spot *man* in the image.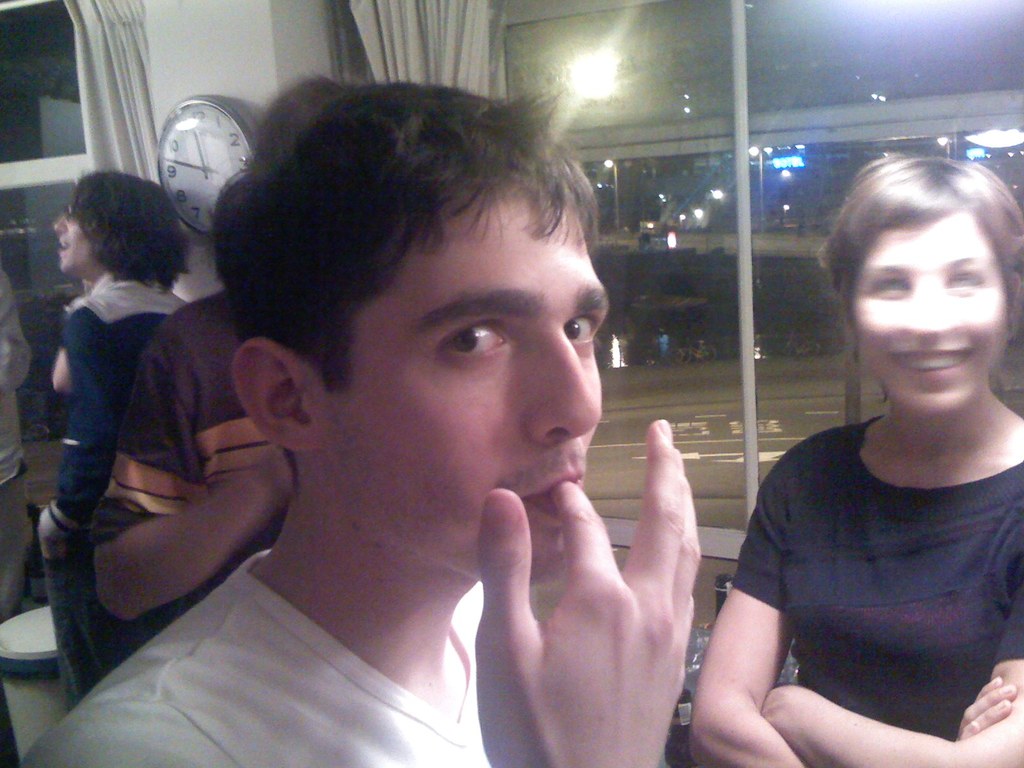
*man* found at x1=29 y1=159 x2=195 y2=689.
